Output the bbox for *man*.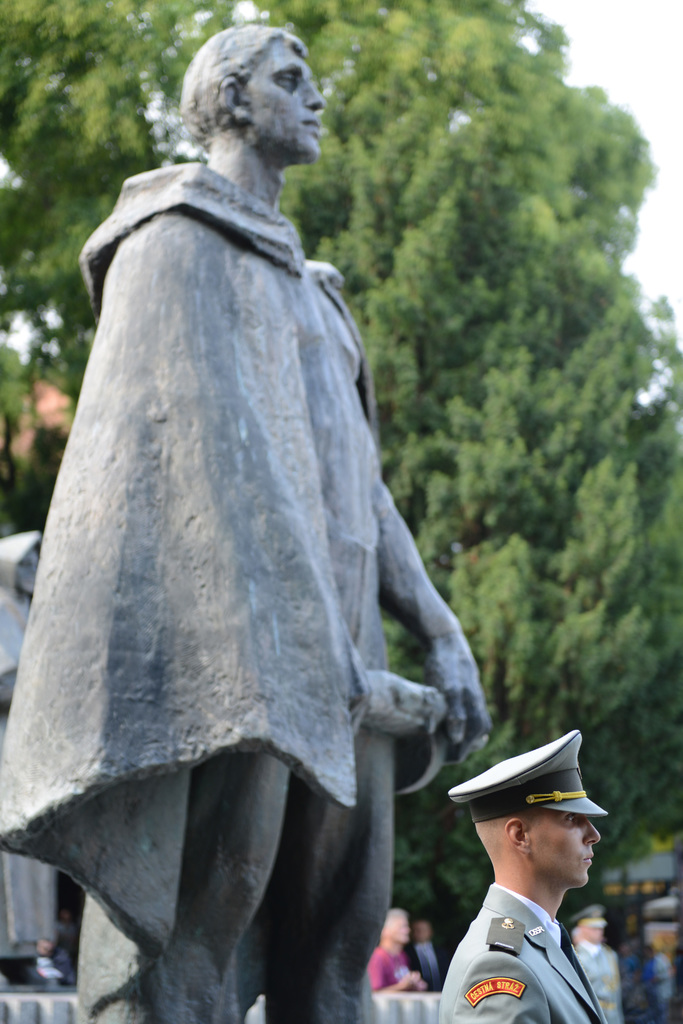
566 915 584 947.
